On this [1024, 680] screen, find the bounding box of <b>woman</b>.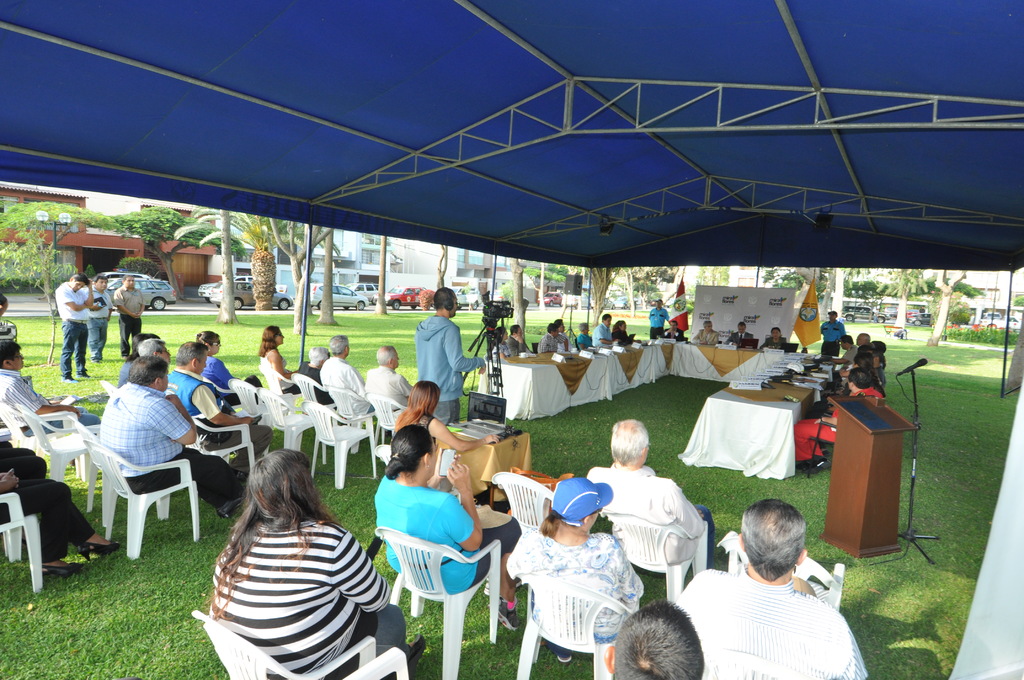
Bounding box: [387, 375, 495, 490].
